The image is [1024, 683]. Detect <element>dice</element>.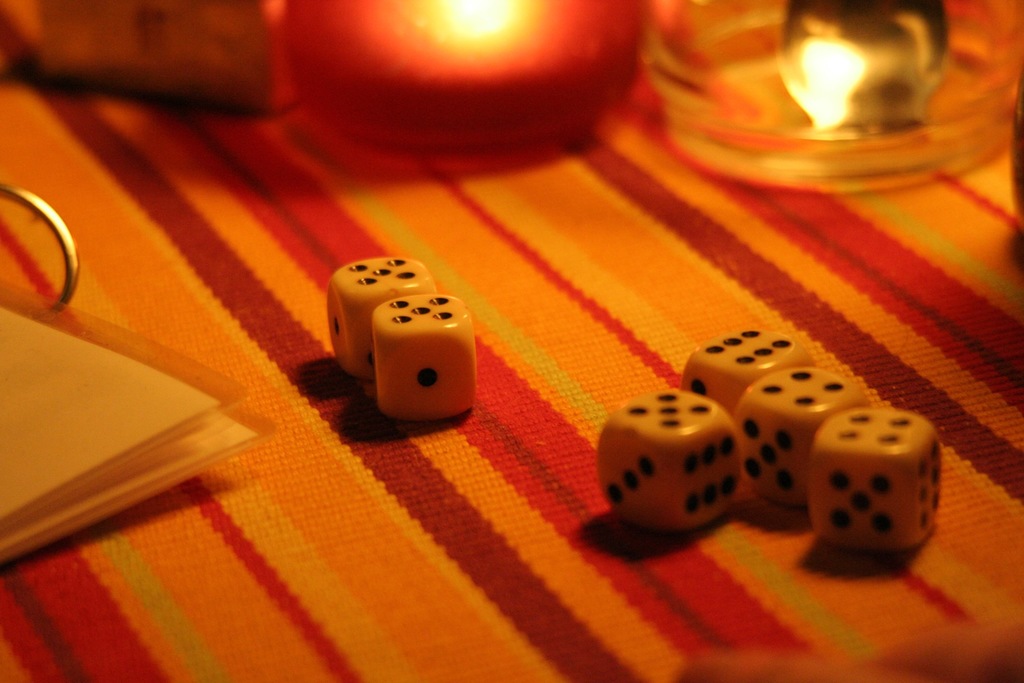
Detection: rect(371, 293, 477, 422).
